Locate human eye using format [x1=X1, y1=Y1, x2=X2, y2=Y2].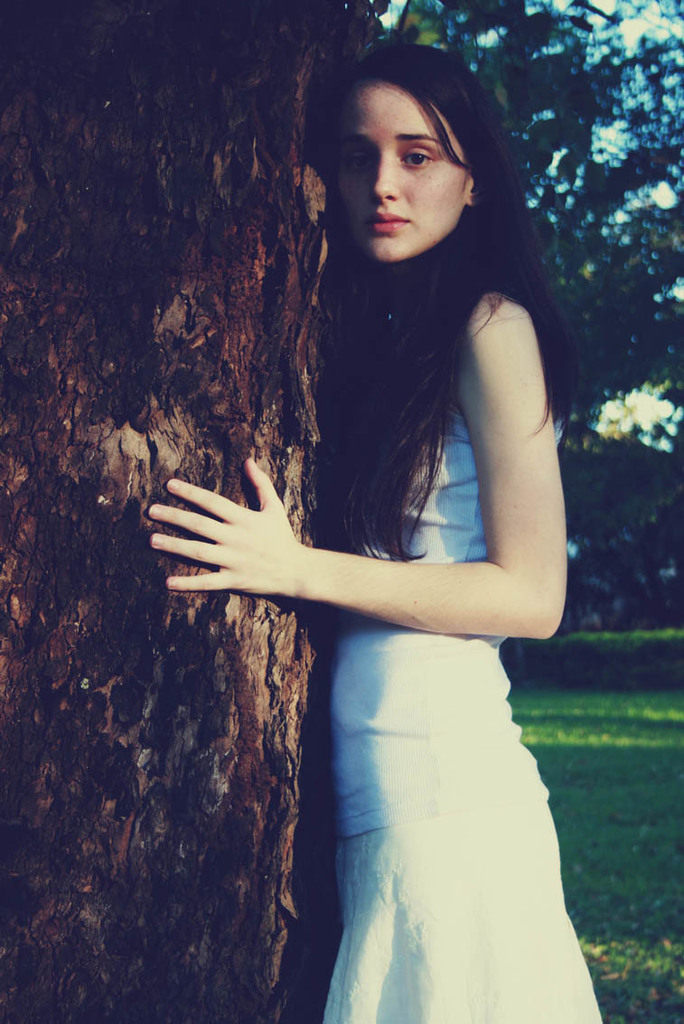
[x1=405, y1=151, x2=436, y2=169].
